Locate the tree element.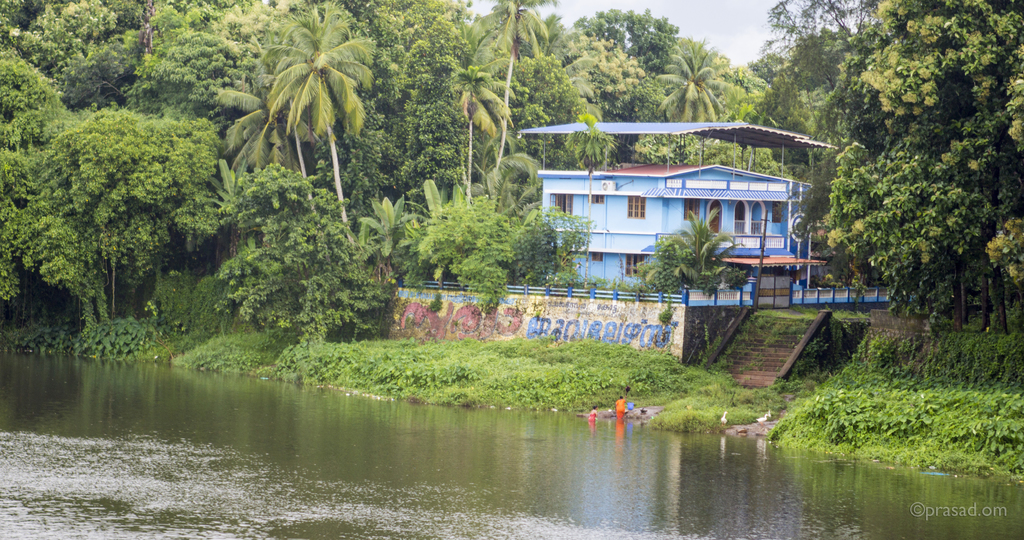
Element bbox: box=[483, 0, 564, 201].
